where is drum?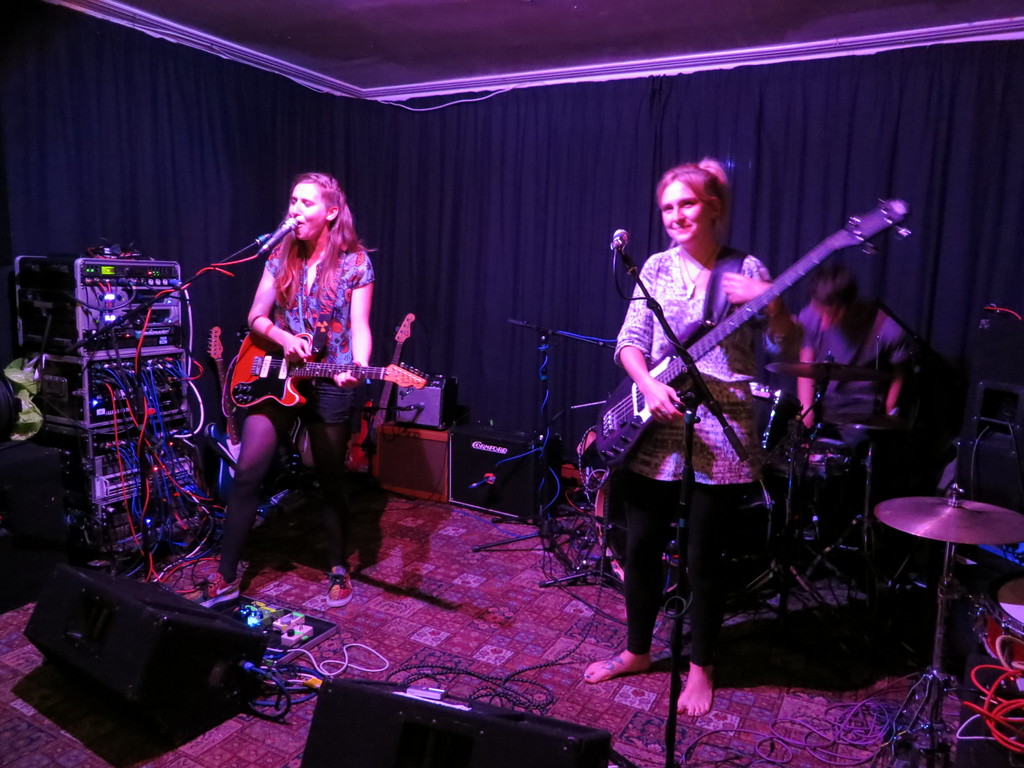
(982, 579, 1023, 675).
